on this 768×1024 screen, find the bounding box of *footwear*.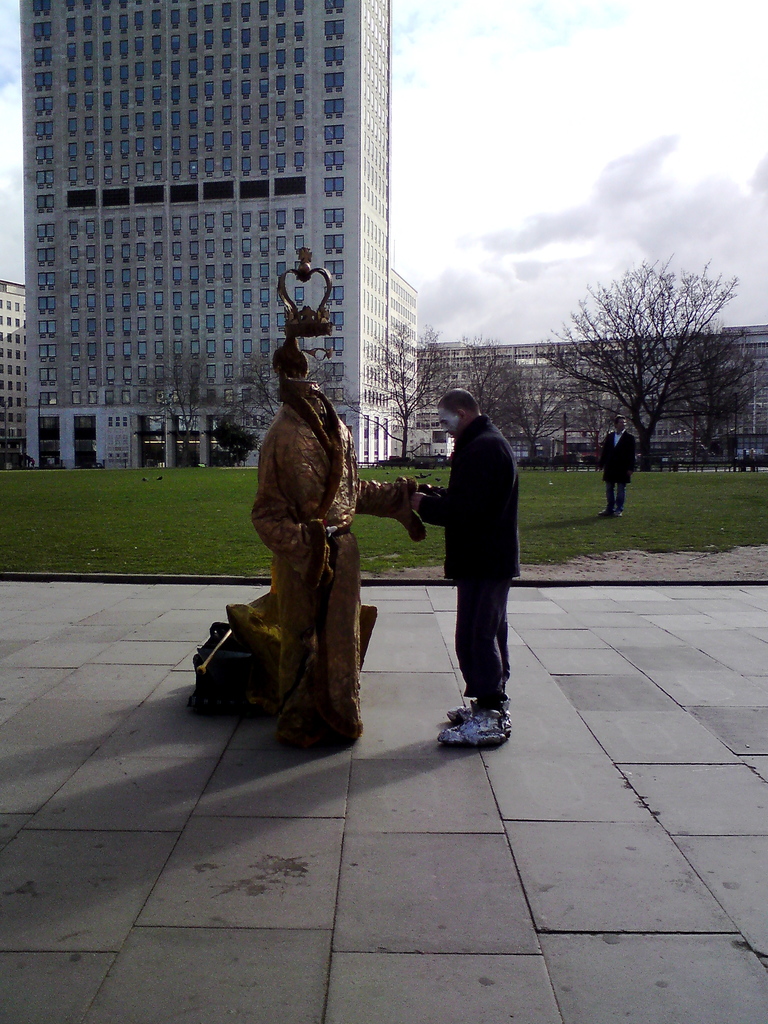
Bounding box: x1=597 y1=506 x2=613 y2=516.
